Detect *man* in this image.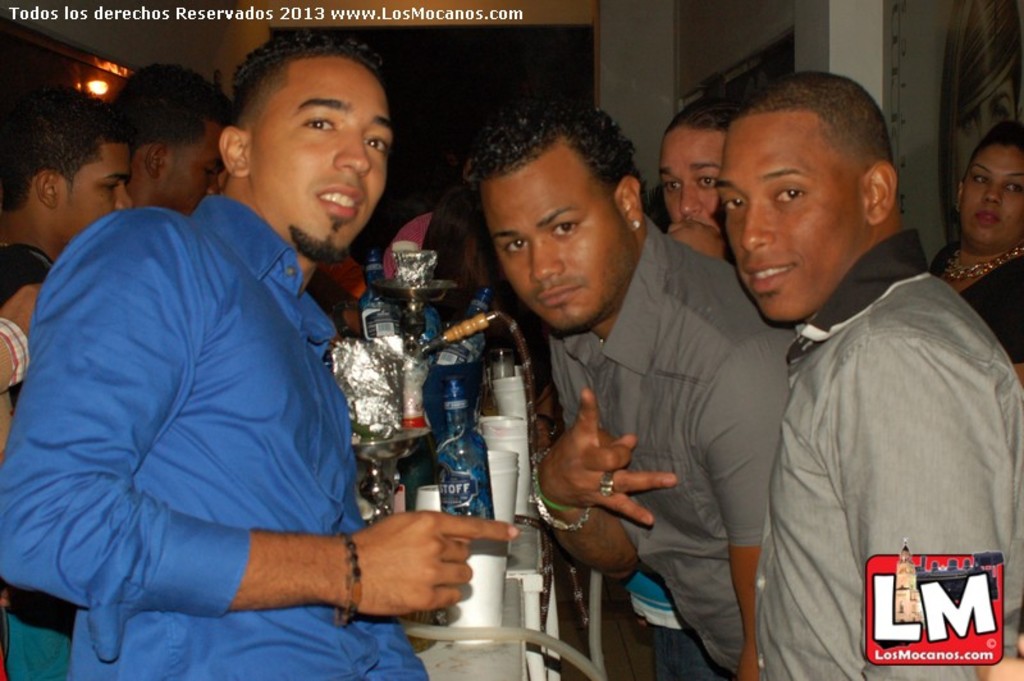
Detection: rect(452, 102, 804, 680).
